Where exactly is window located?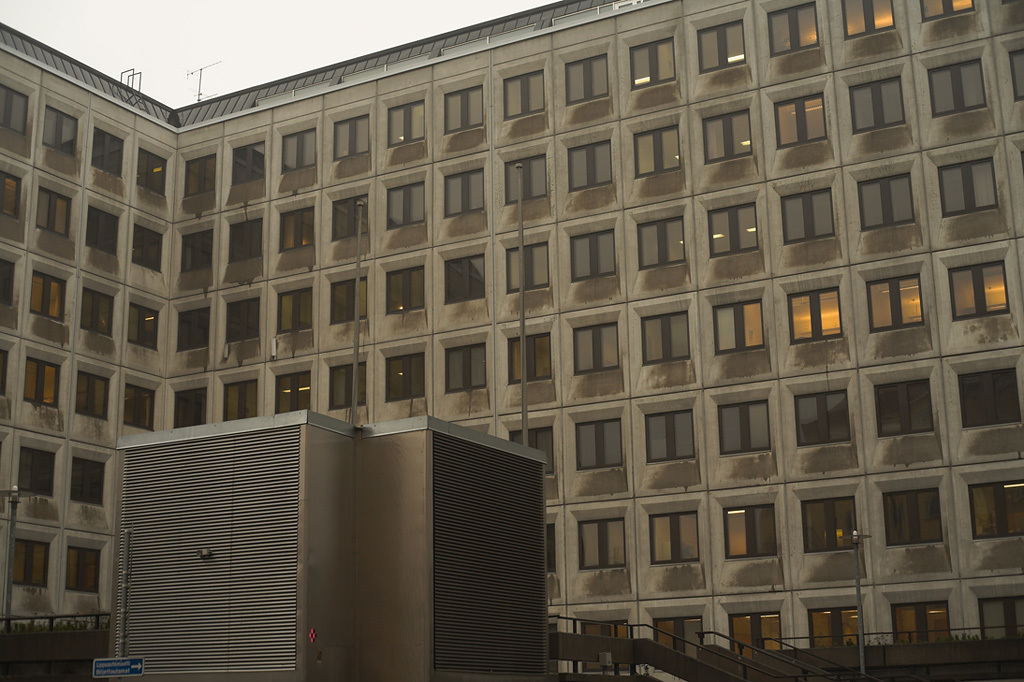
Its bounding box is rect(508, 330, 552, 382).
